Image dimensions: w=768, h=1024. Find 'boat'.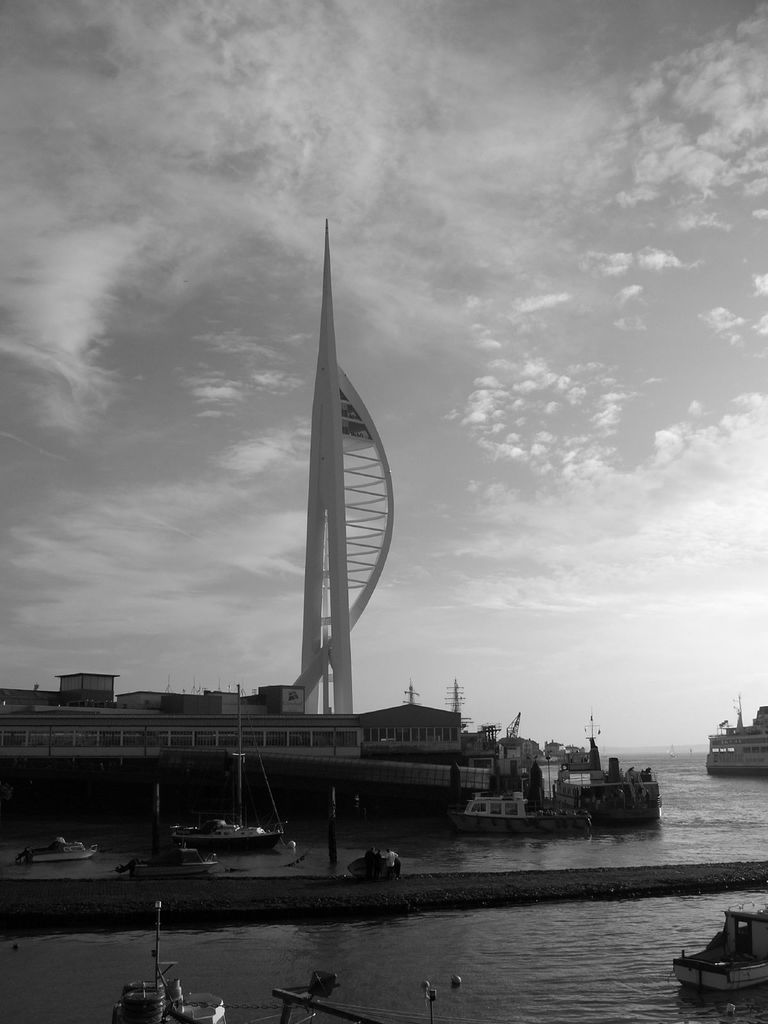
pyautogui.locateOnScreen(550, 712, 659, 826).
